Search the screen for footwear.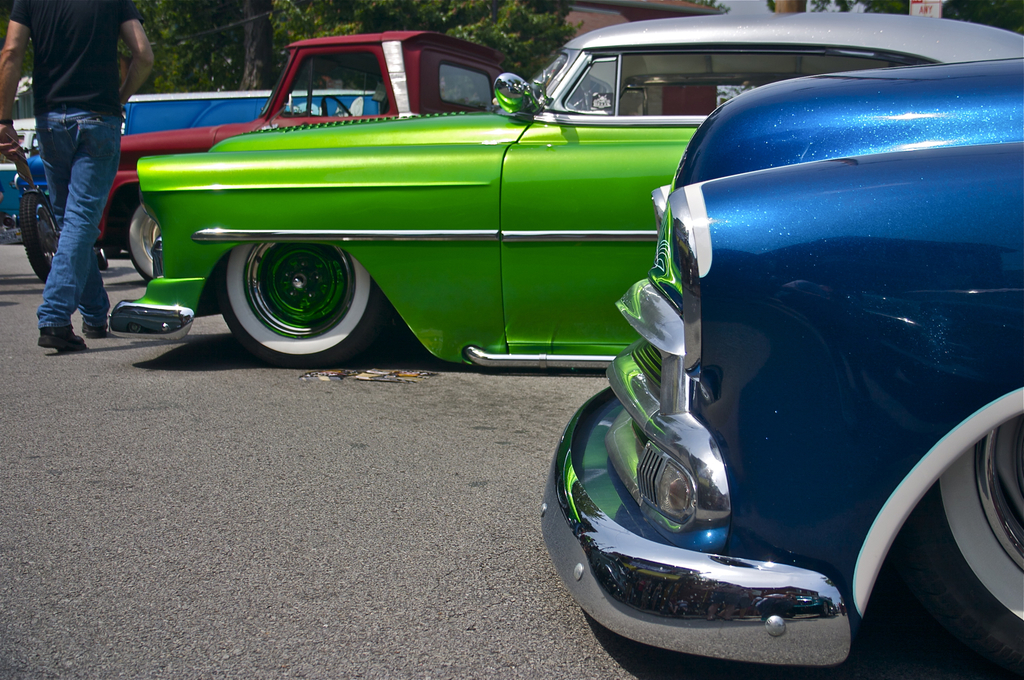
Found at 36:321:90:349.
